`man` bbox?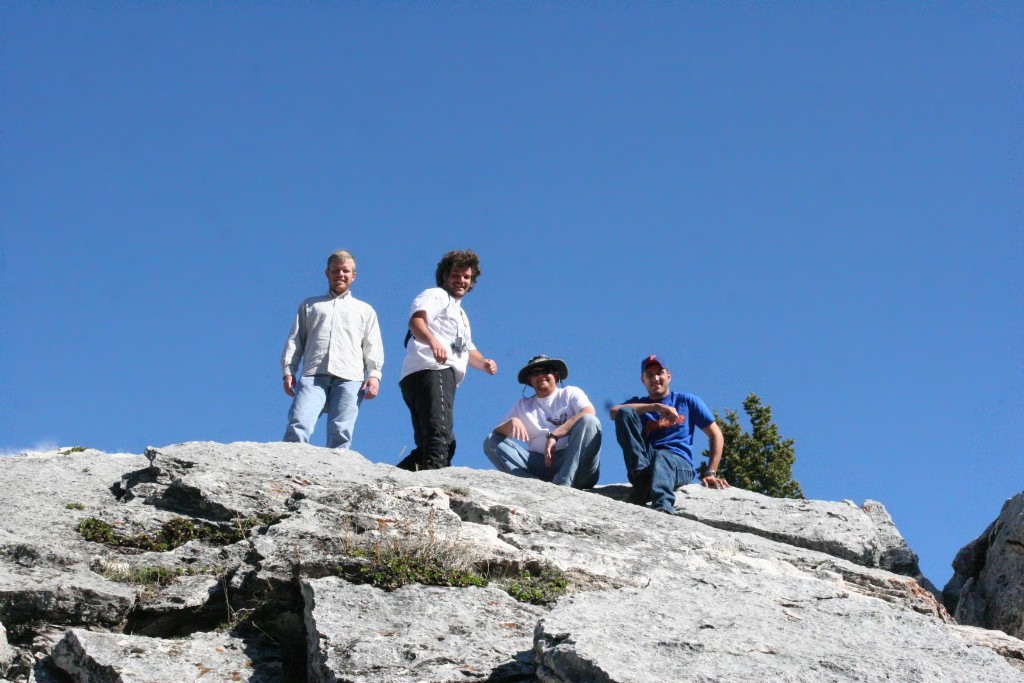
BBox(614, 350, 727, 513)
